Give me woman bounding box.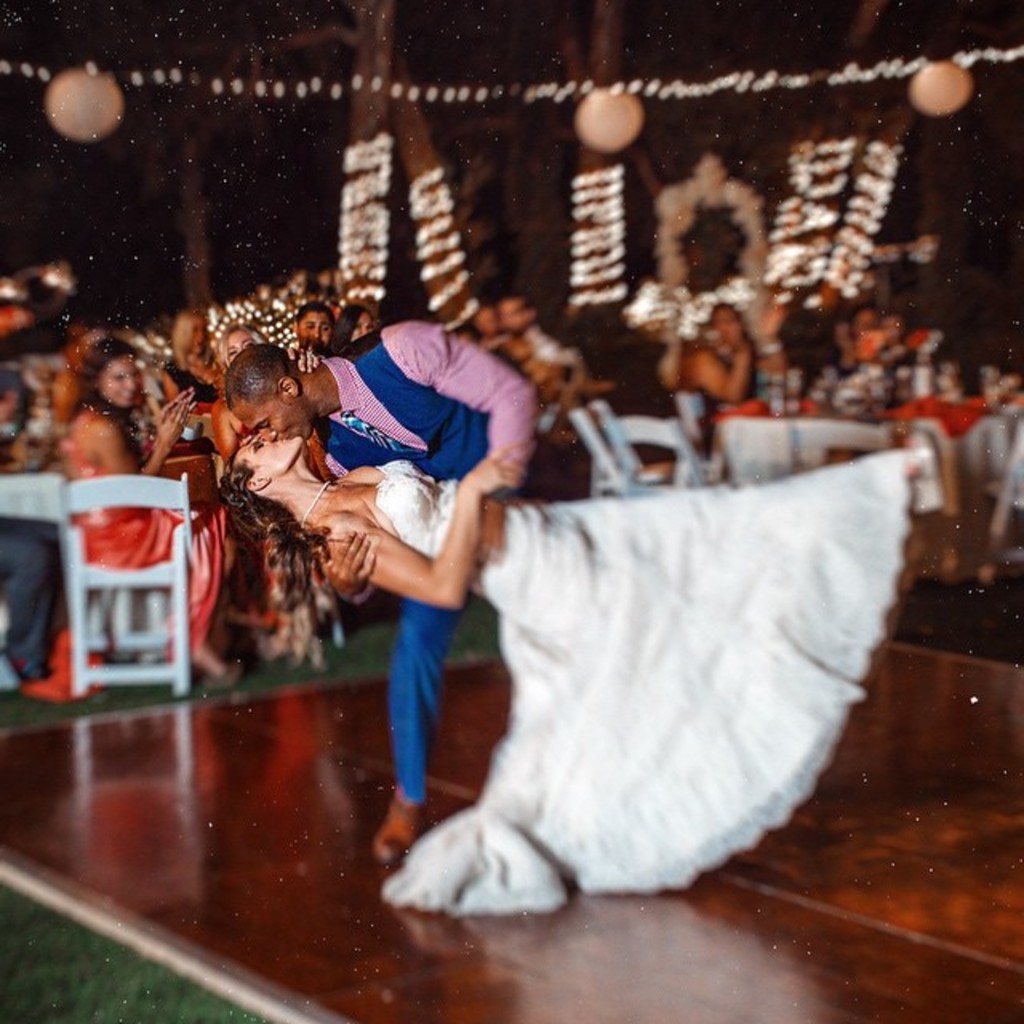
{"x1": 286, "y1": 264, "x2": 898, "y2": 920}.
